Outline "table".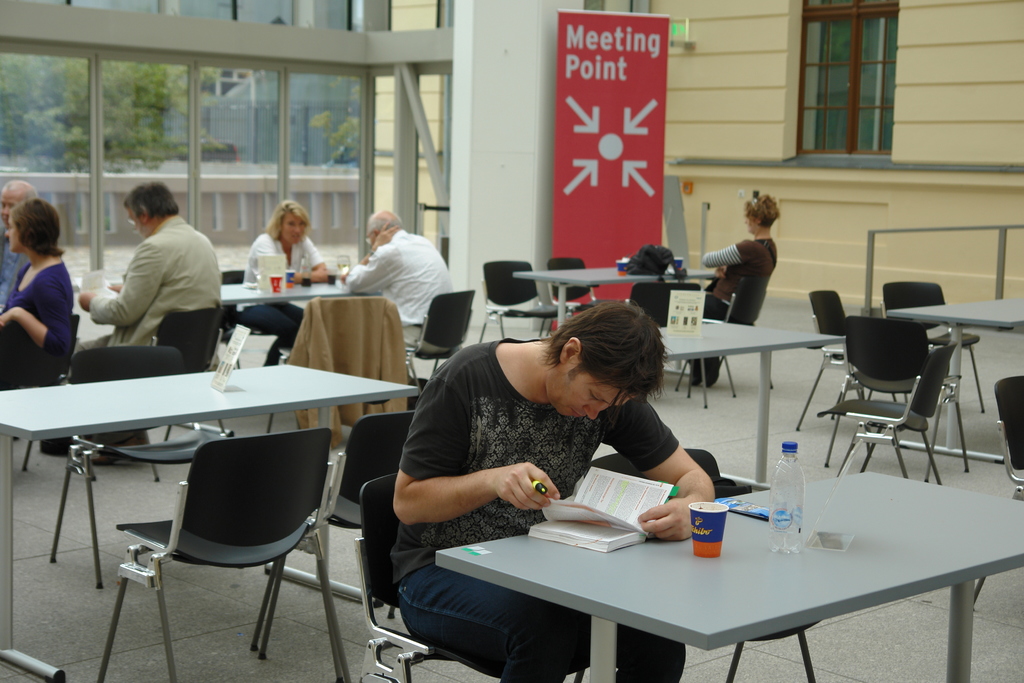
Outline: pyautogui.locateOnScreen(887, 298, 1023, 465).
